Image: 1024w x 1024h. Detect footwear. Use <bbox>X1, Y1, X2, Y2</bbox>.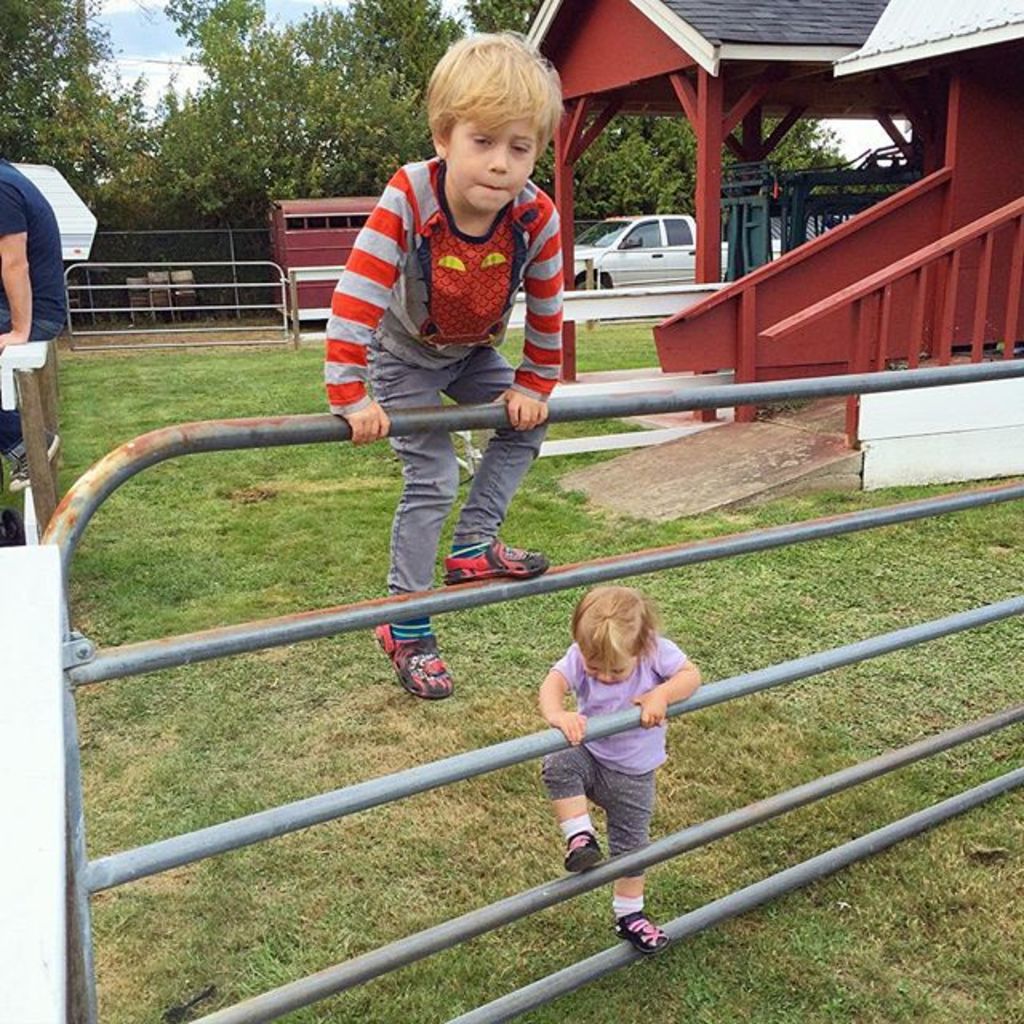
<bbox>443, 541, 544, 578</bbox>.
